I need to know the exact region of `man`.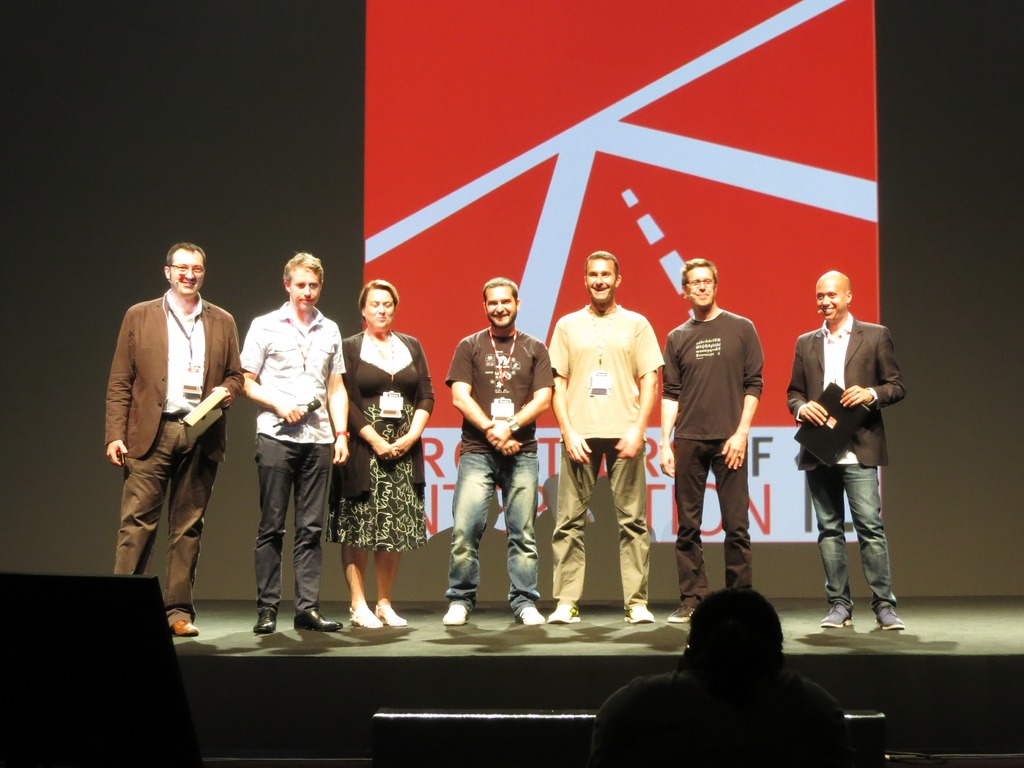
Region: detection(582, 582, 868, 767).
